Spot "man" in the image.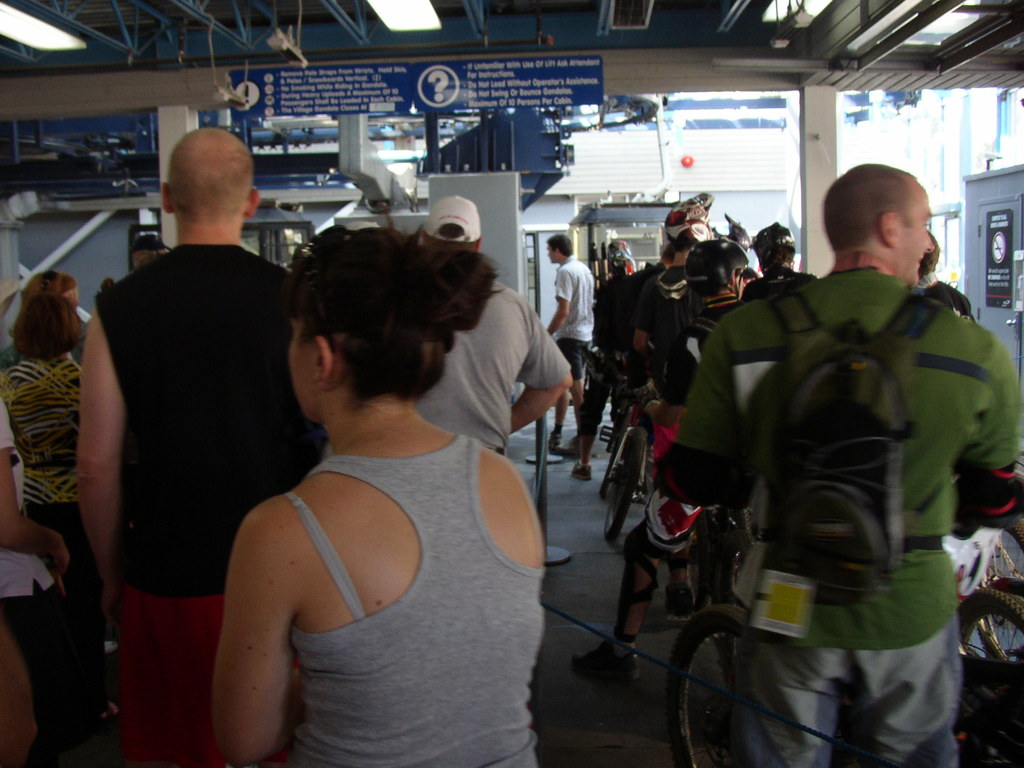
"man" found at region(918, 234, 943, 294).
